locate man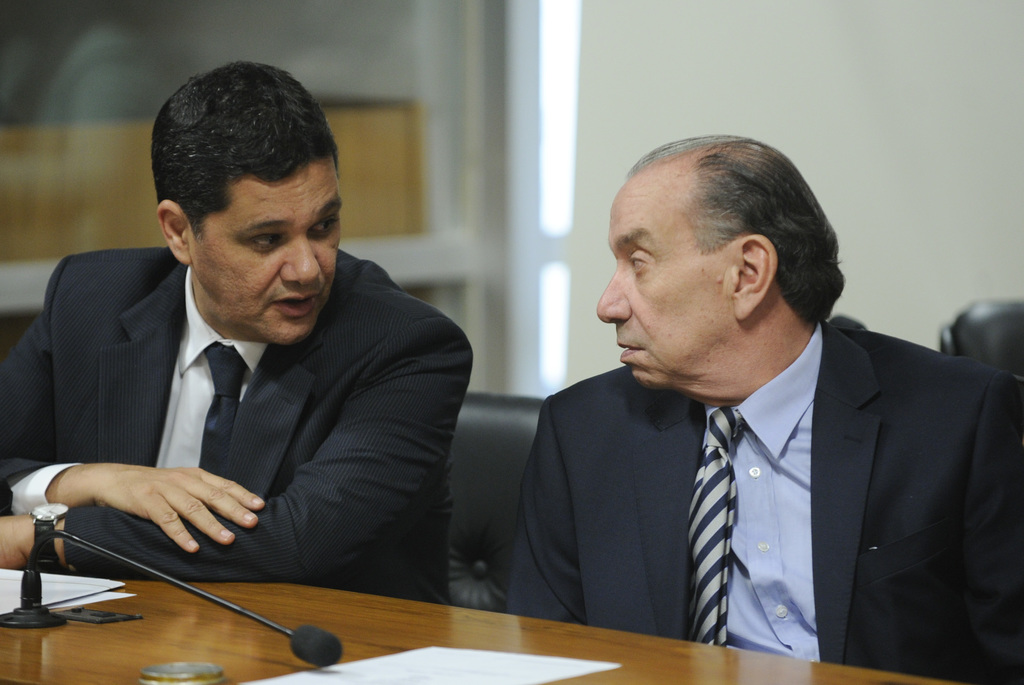
box=[0, 61, 481, 586]
